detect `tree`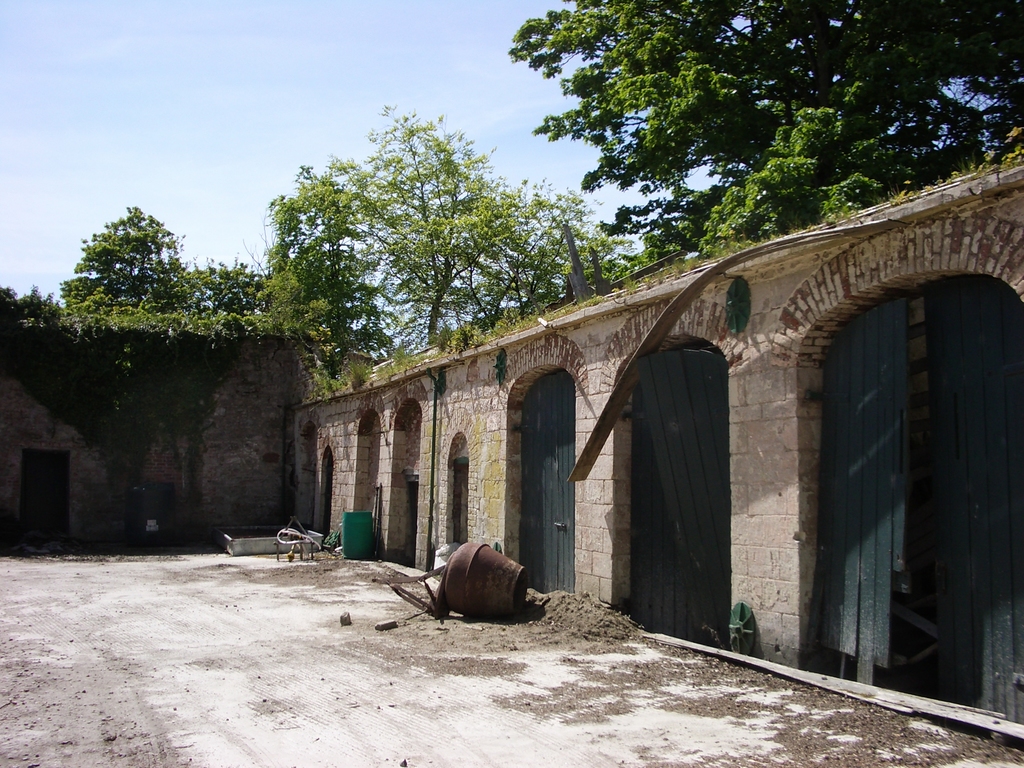
(left=499, top=1, right=1023, bottom=282)
